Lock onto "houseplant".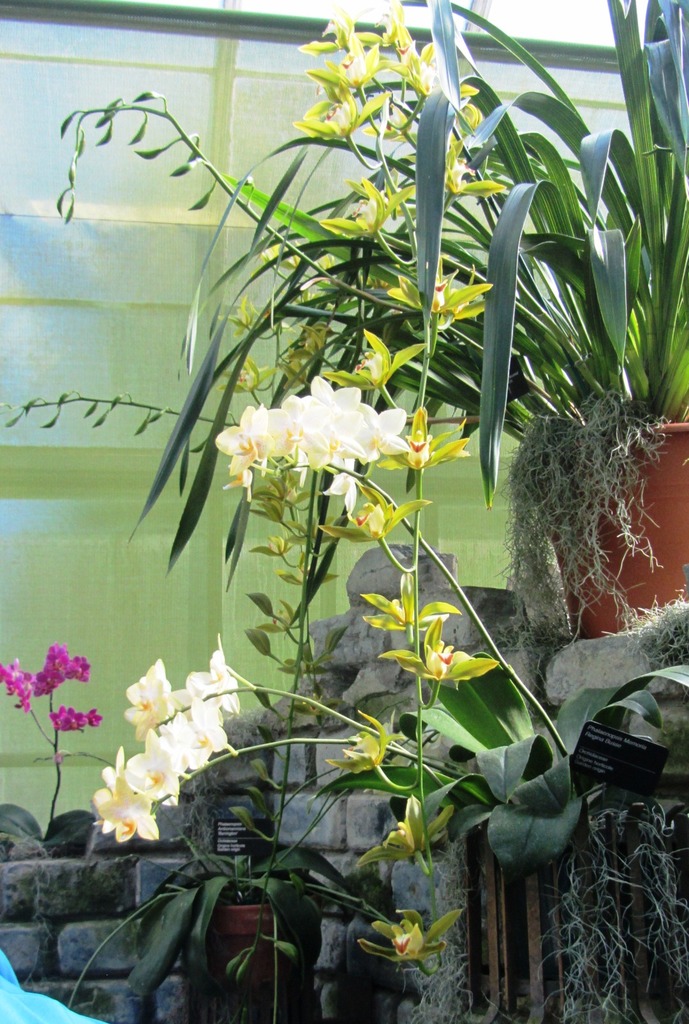
Locked: [x1=67, y1=843, x2=404, y2=1023].
